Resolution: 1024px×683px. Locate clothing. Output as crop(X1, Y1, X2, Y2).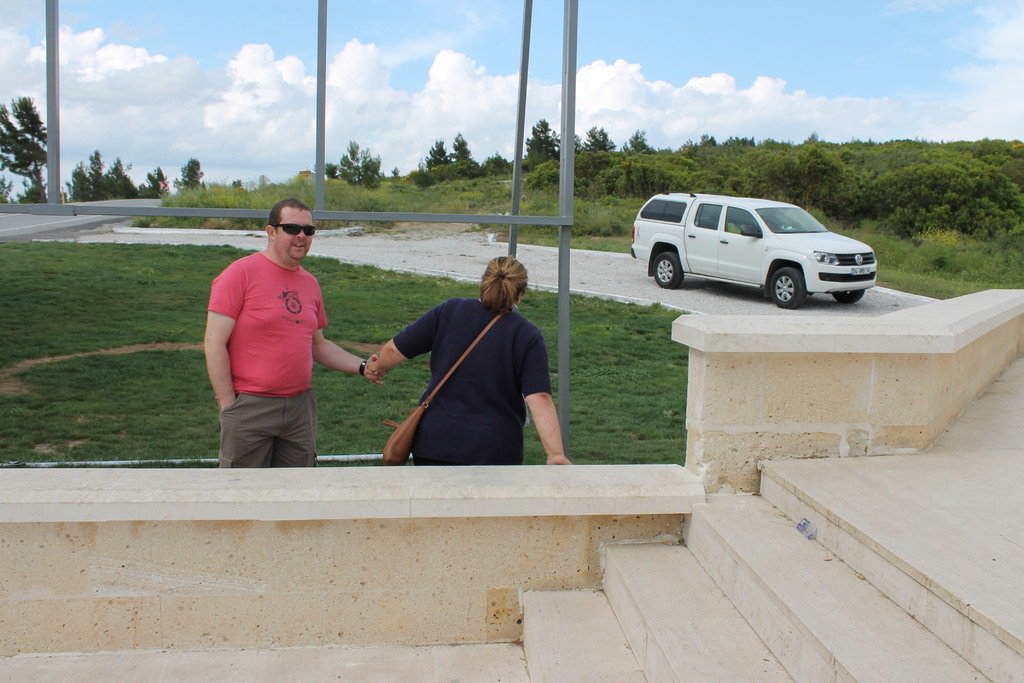
crop(207, 226, 334, 457).
